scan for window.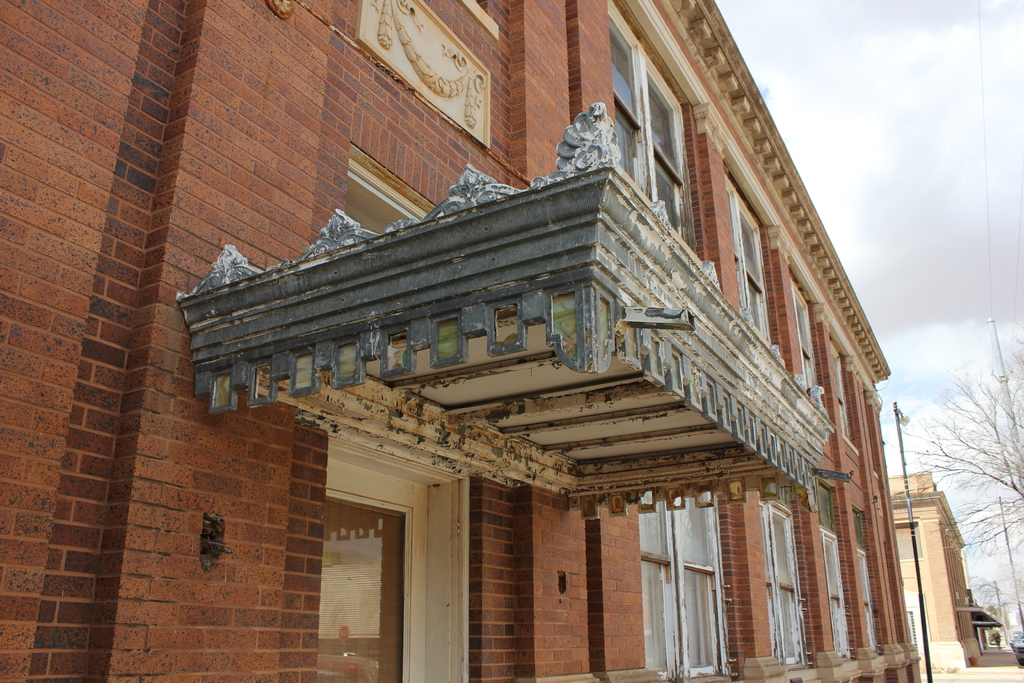
Scan result: left=726, top=148, right=784, bottom=364.
